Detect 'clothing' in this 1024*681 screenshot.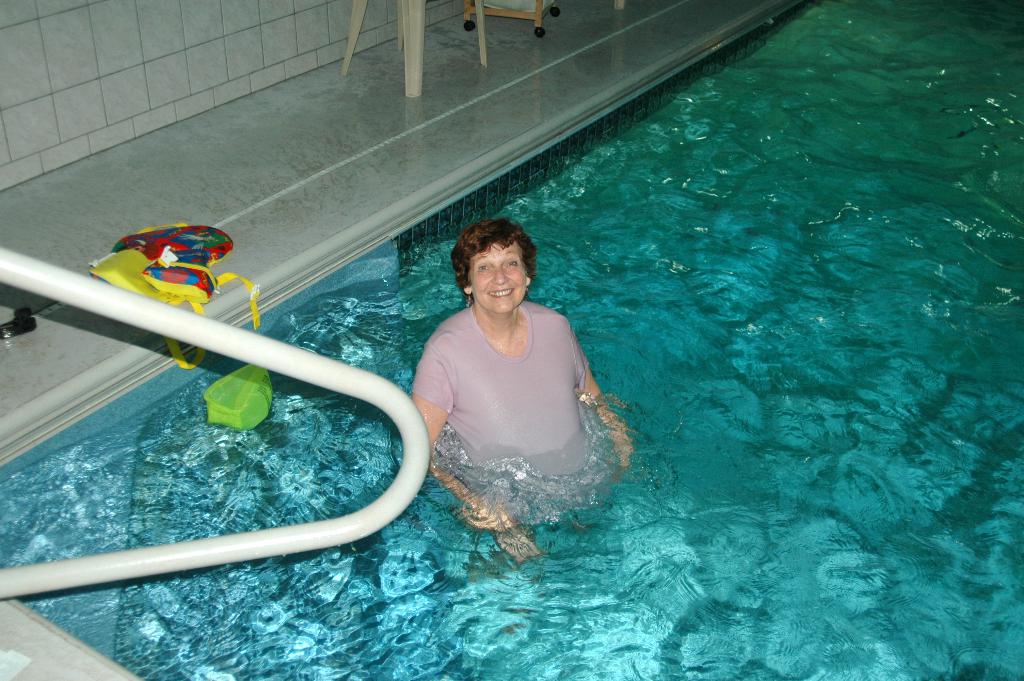
Detection: detection(402, 305, 595, 537).
